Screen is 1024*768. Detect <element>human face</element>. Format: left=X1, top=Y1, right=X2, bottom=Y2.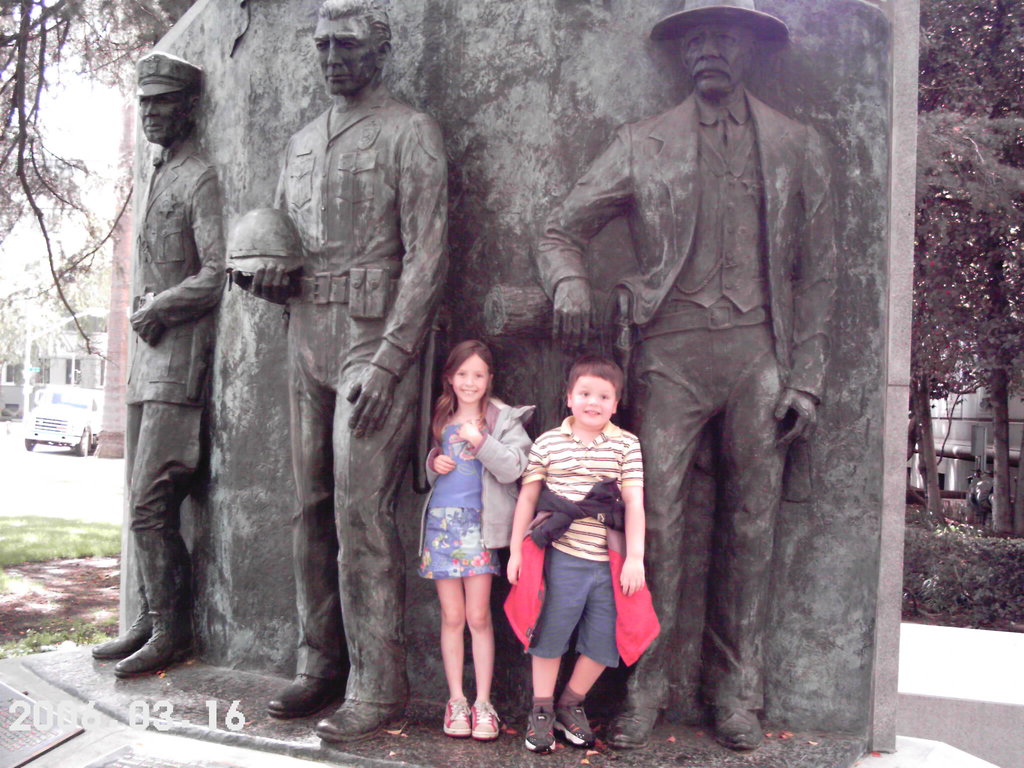
left=140, top=95, right=188, bottom=142.
